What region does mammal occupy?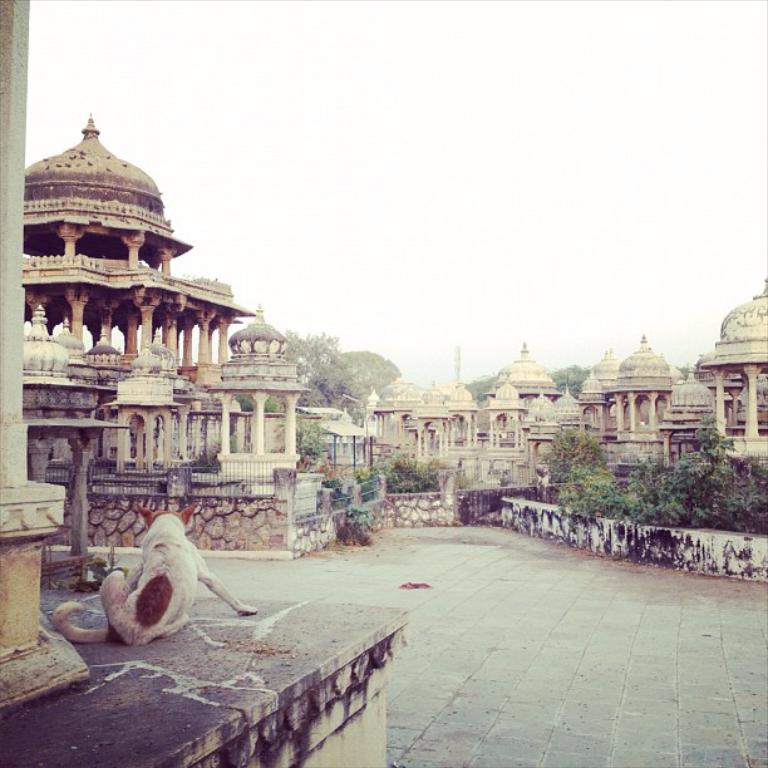
<bbox>75, 512, 220, 650</bbox>.
